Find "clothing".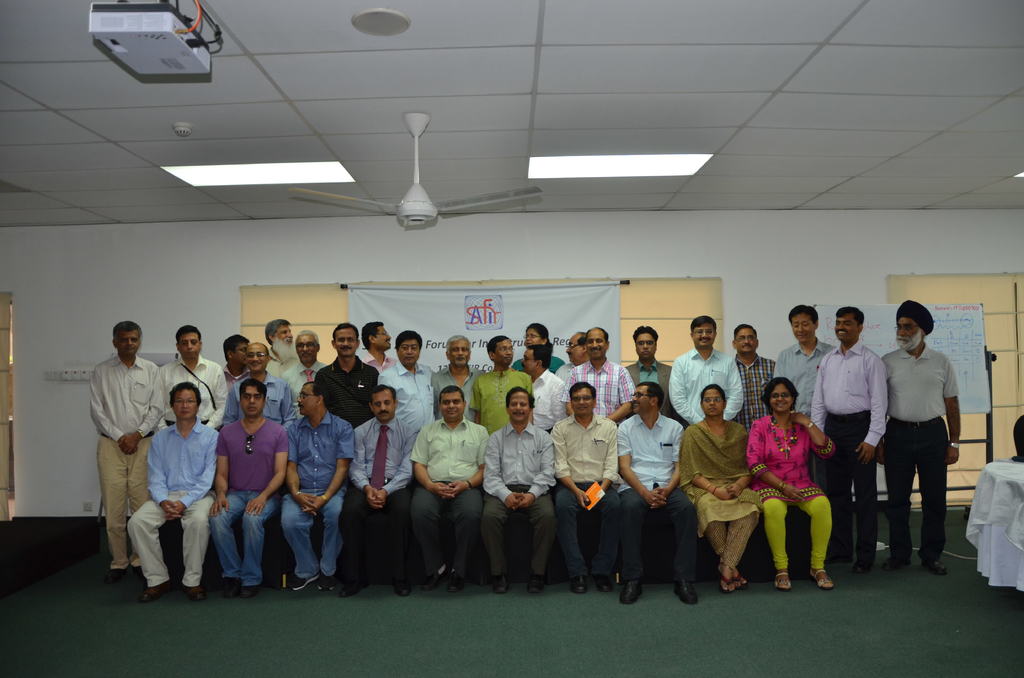
locate(670, 344, 745, 426).
